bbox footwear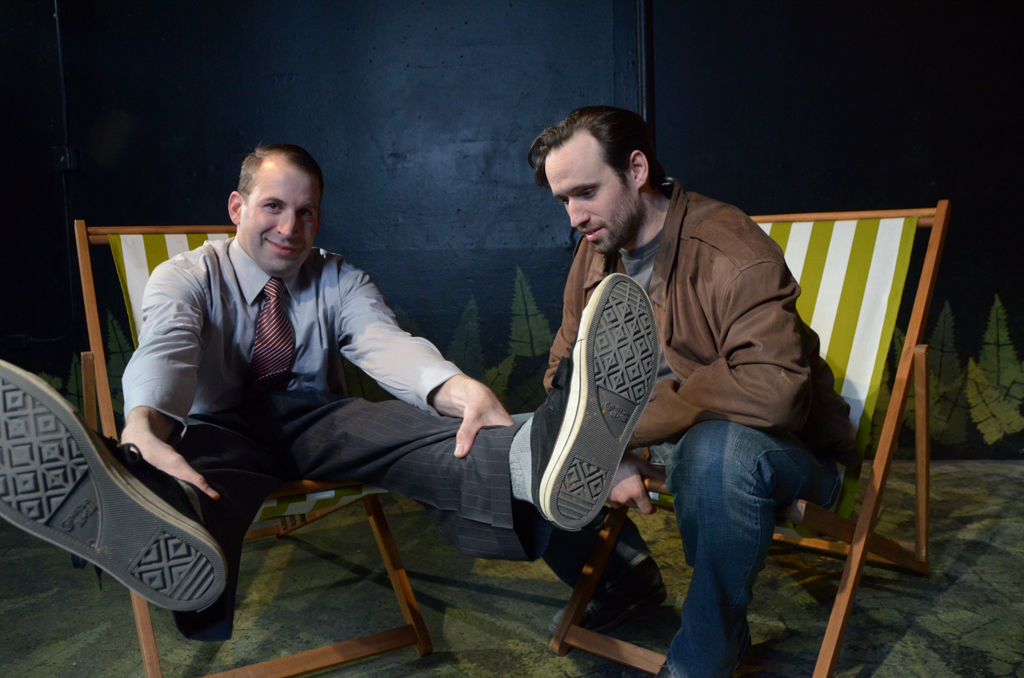
<region>0, 355, 229, 614</region>
